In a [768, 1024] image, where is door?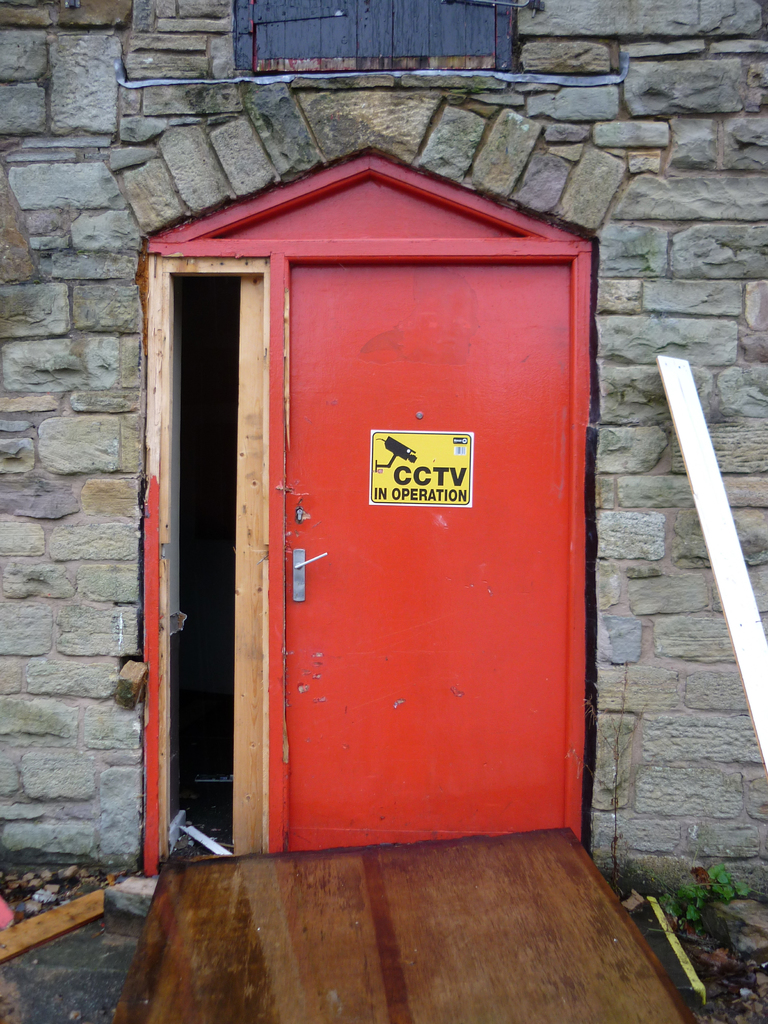
bbox(180, 157, 557, 854).
